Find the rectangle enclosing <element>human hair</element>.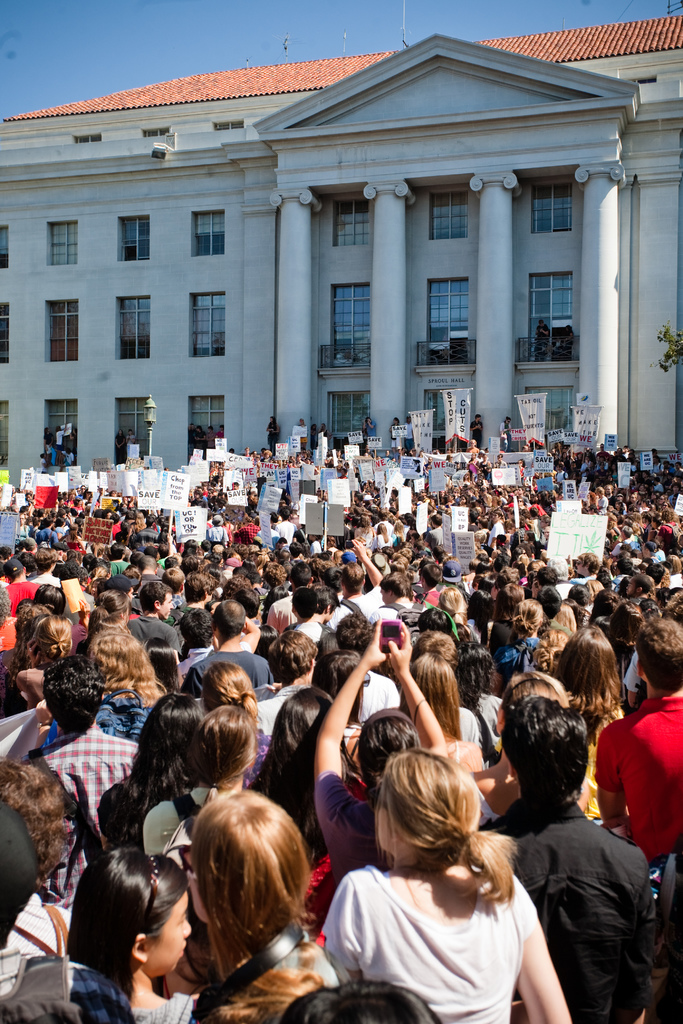
266:630:316:680.
